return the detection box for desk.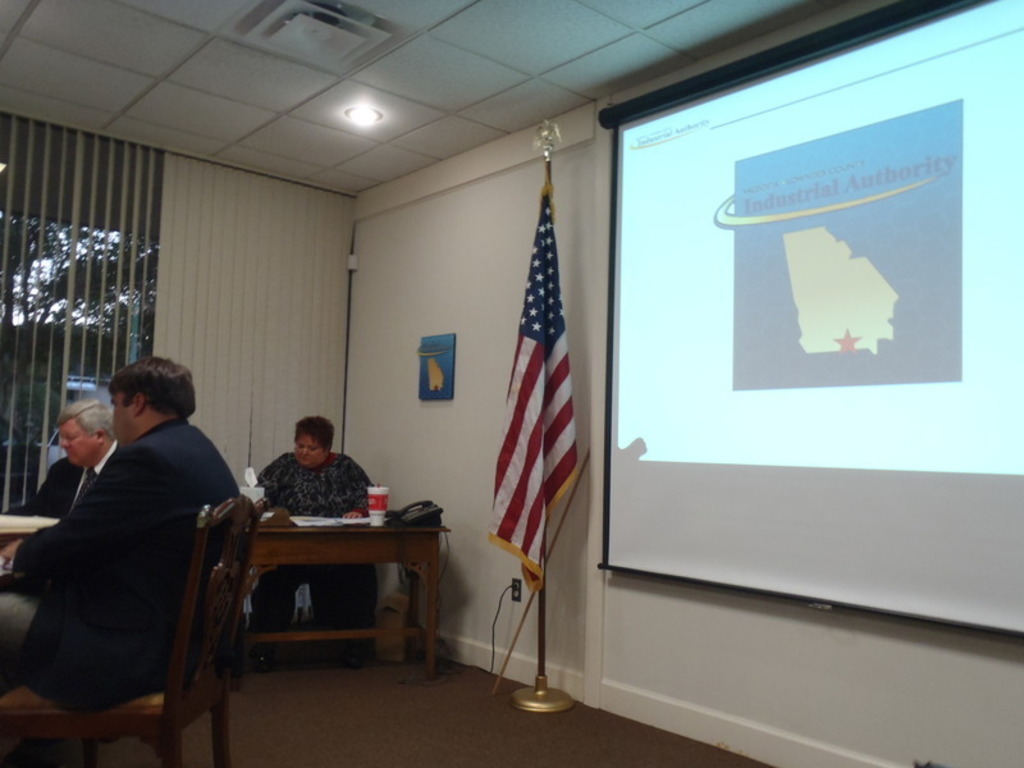
(184,508,451,695).
